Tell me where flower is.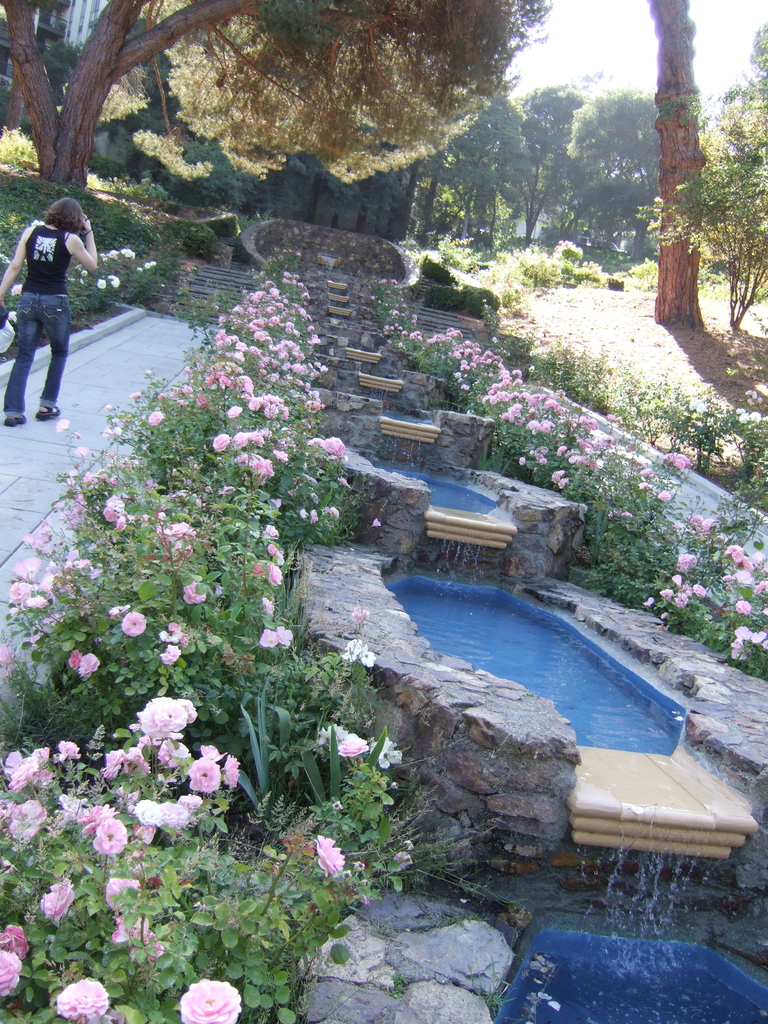
flower is at {"x1": 52, "y1": 735, "x2": 83, "y2": 760}.
